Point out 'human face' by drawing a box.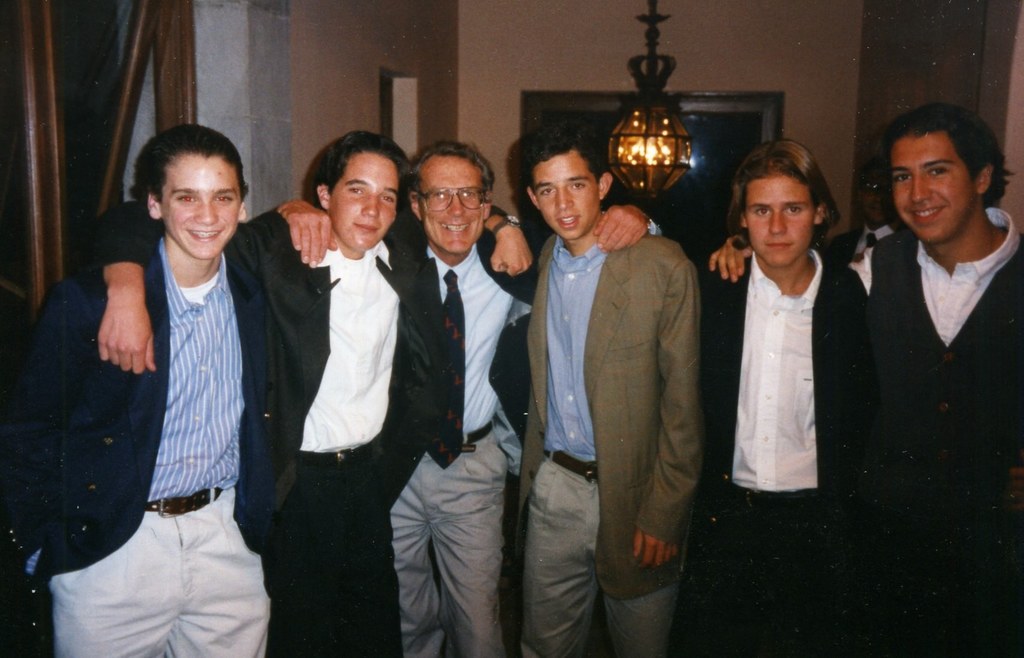
[895, 133, 977, 247].
